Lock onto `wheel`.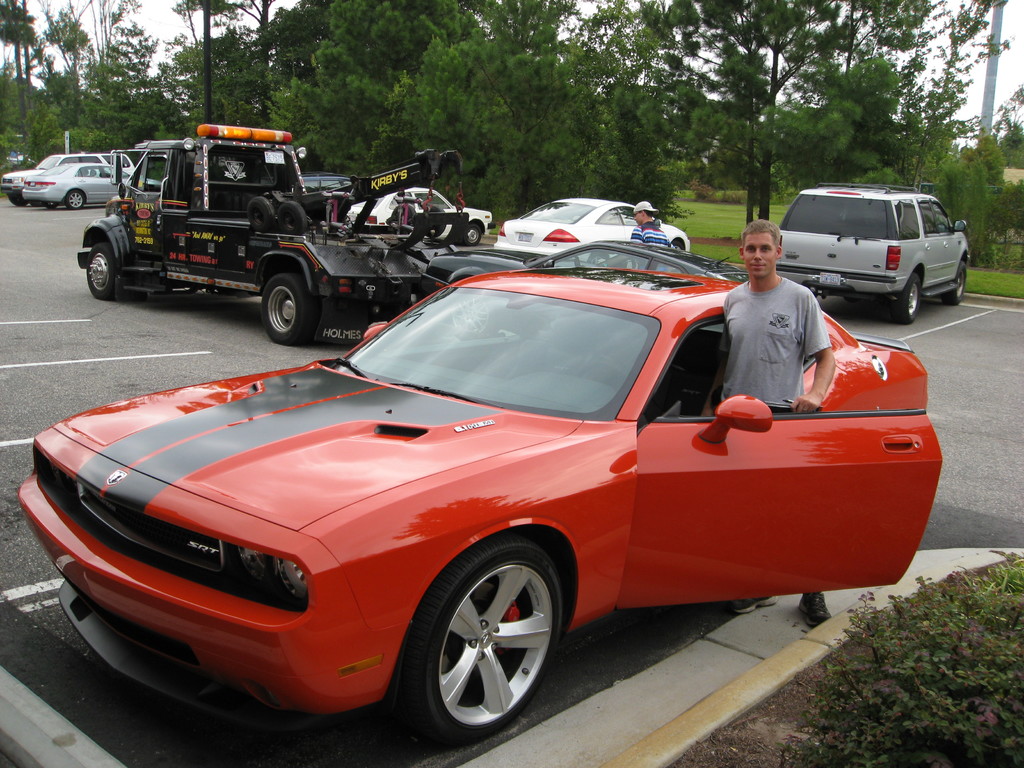
Locked: l=84, t=241, r=117, b=297.
